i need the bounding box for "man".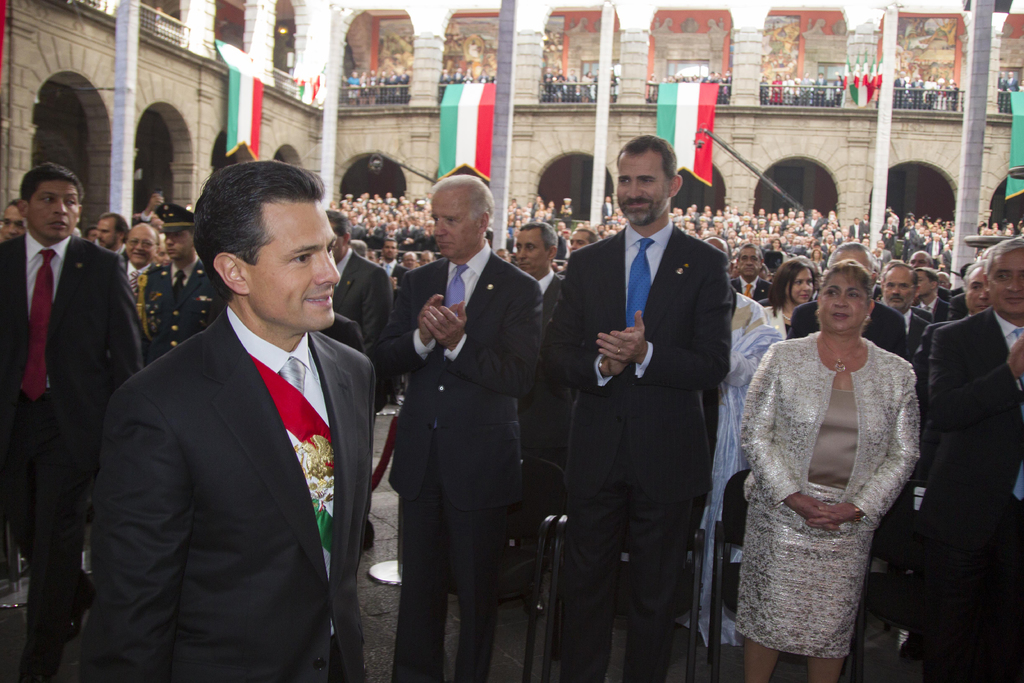
Here it is: 85, 165, 397, 665.
